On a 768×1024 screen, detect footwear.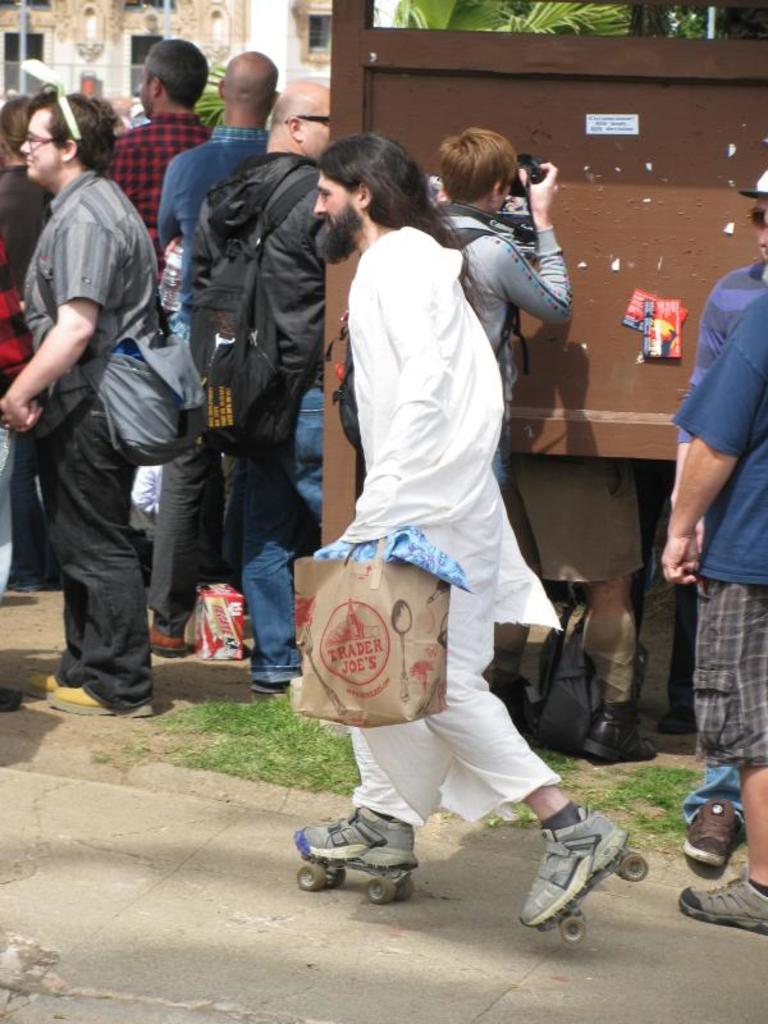
box=[531, 820, 632, 941].
